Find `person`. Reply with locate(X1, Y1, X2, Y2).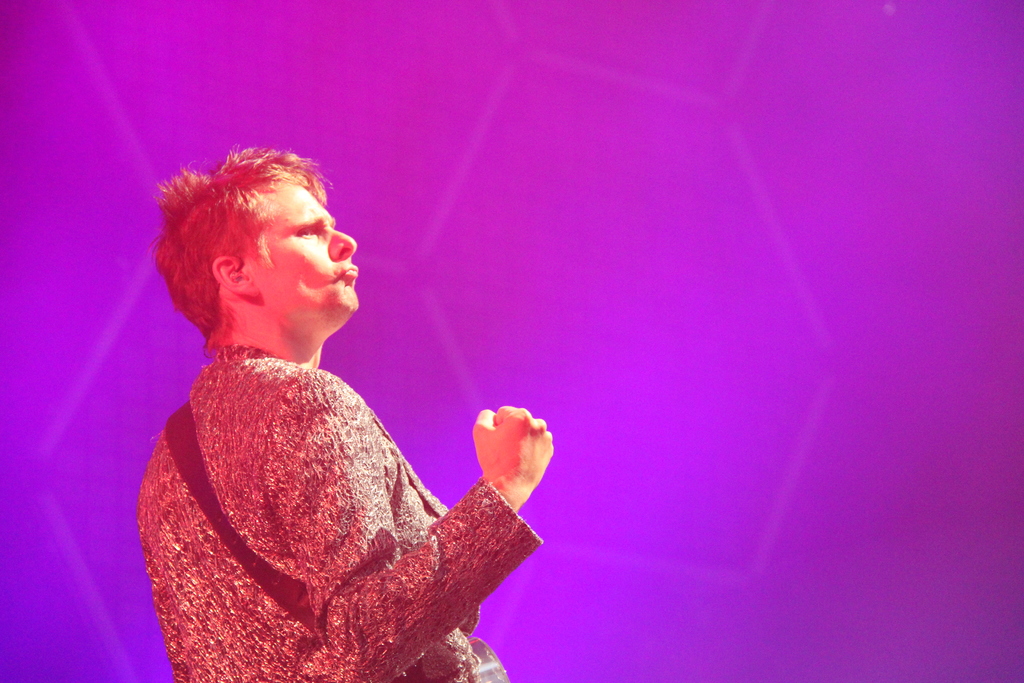
locate(133, 147, 554, 682).
